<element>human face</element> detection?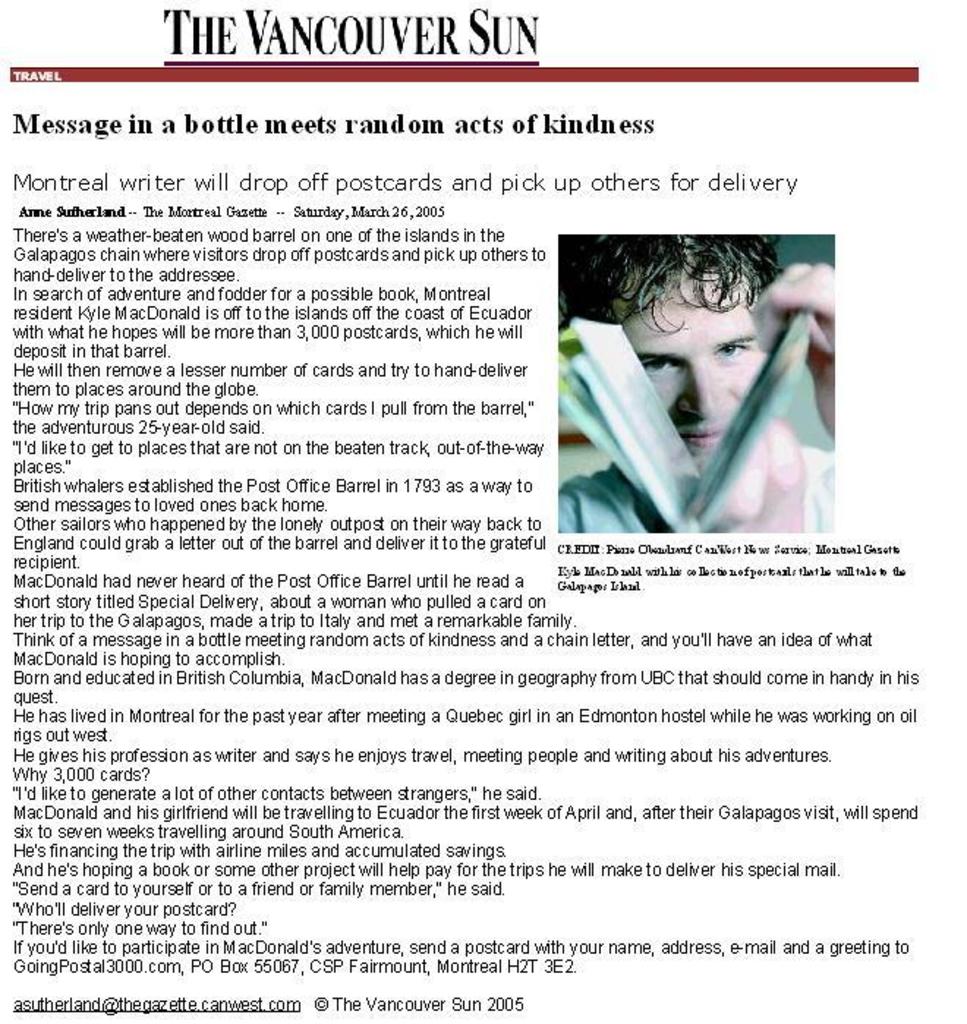
[611, 270, 766, 467]
